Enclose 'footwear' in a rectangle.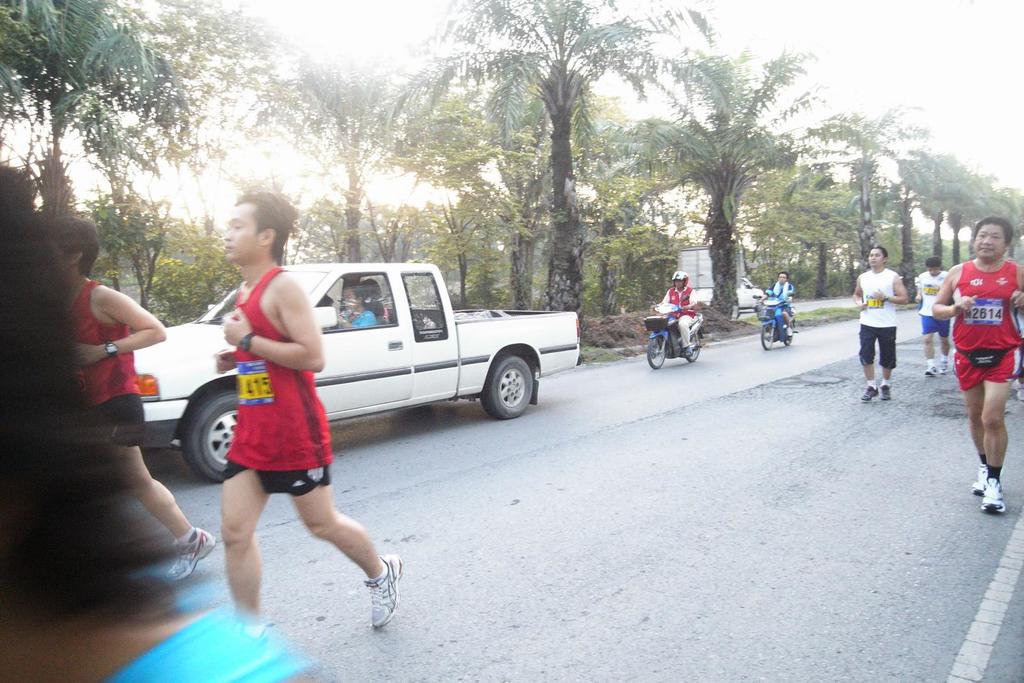
Rect(938, 353, 950, 374).
